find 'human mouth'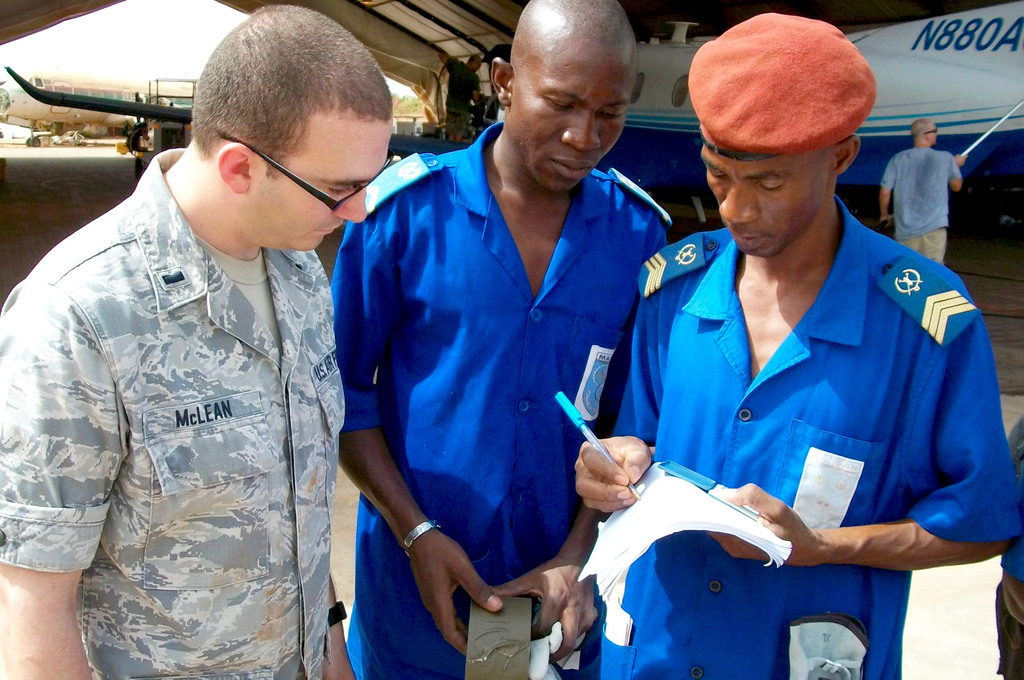
(554, 149, 595, 184)
